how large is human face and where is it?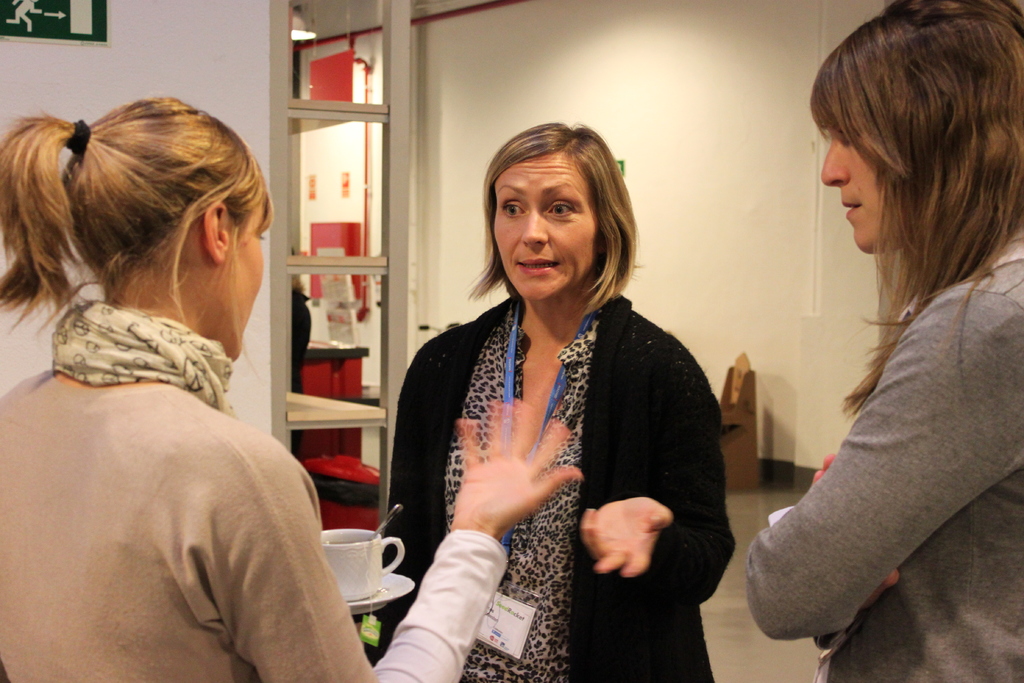
Bounding box: (left=820, top=133, right=878, bottom=252).
